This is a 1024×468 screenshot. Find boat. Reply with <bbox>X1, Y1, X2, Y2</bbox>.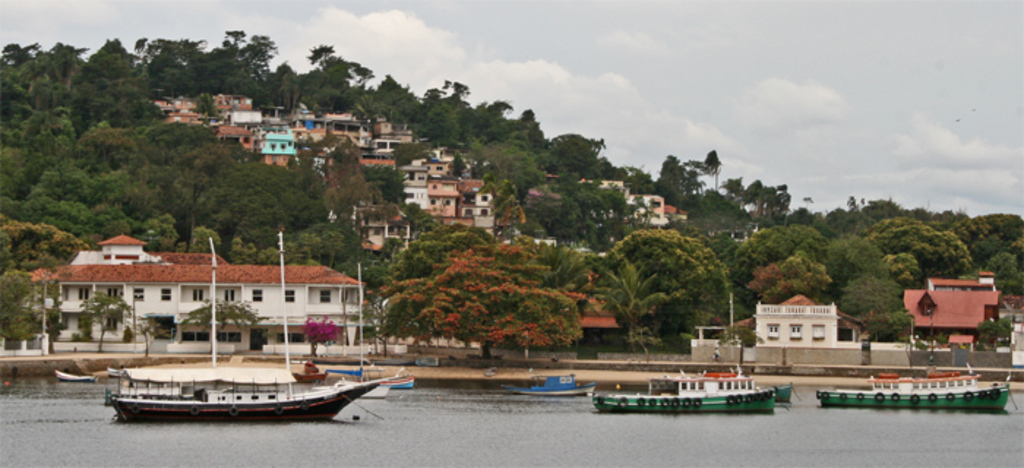
<bbox>95, 329, 391, 424</bbox>.
